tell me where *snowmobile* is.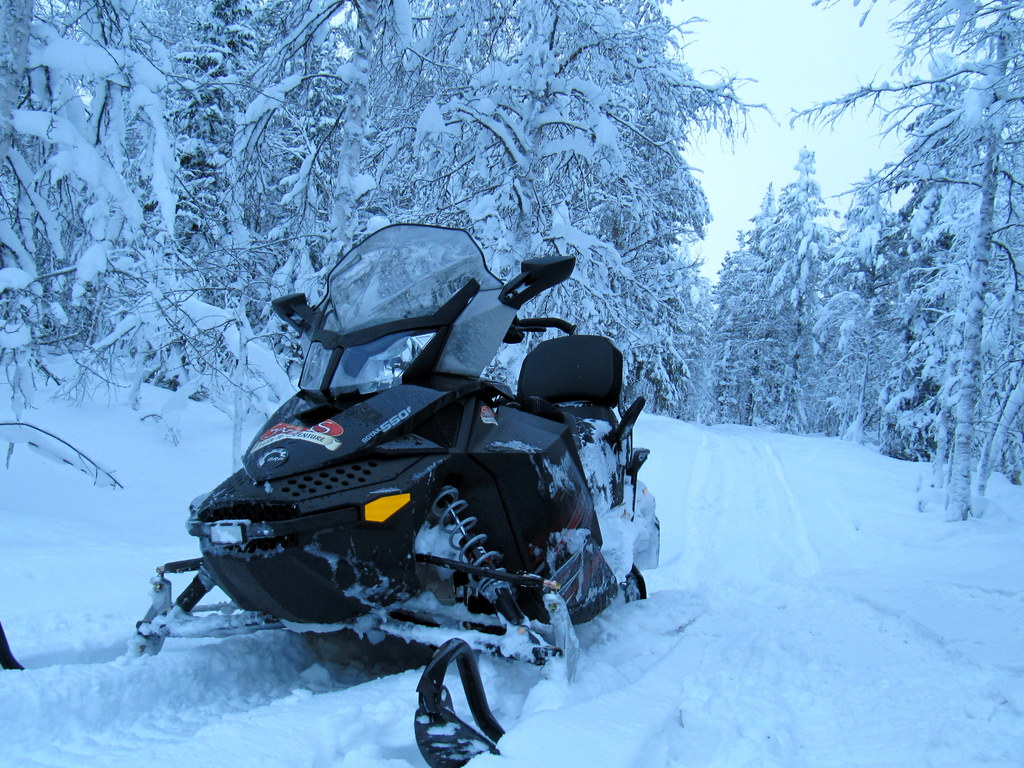
*snowmobile* is at l=4, t=221, r=662, b=767.
